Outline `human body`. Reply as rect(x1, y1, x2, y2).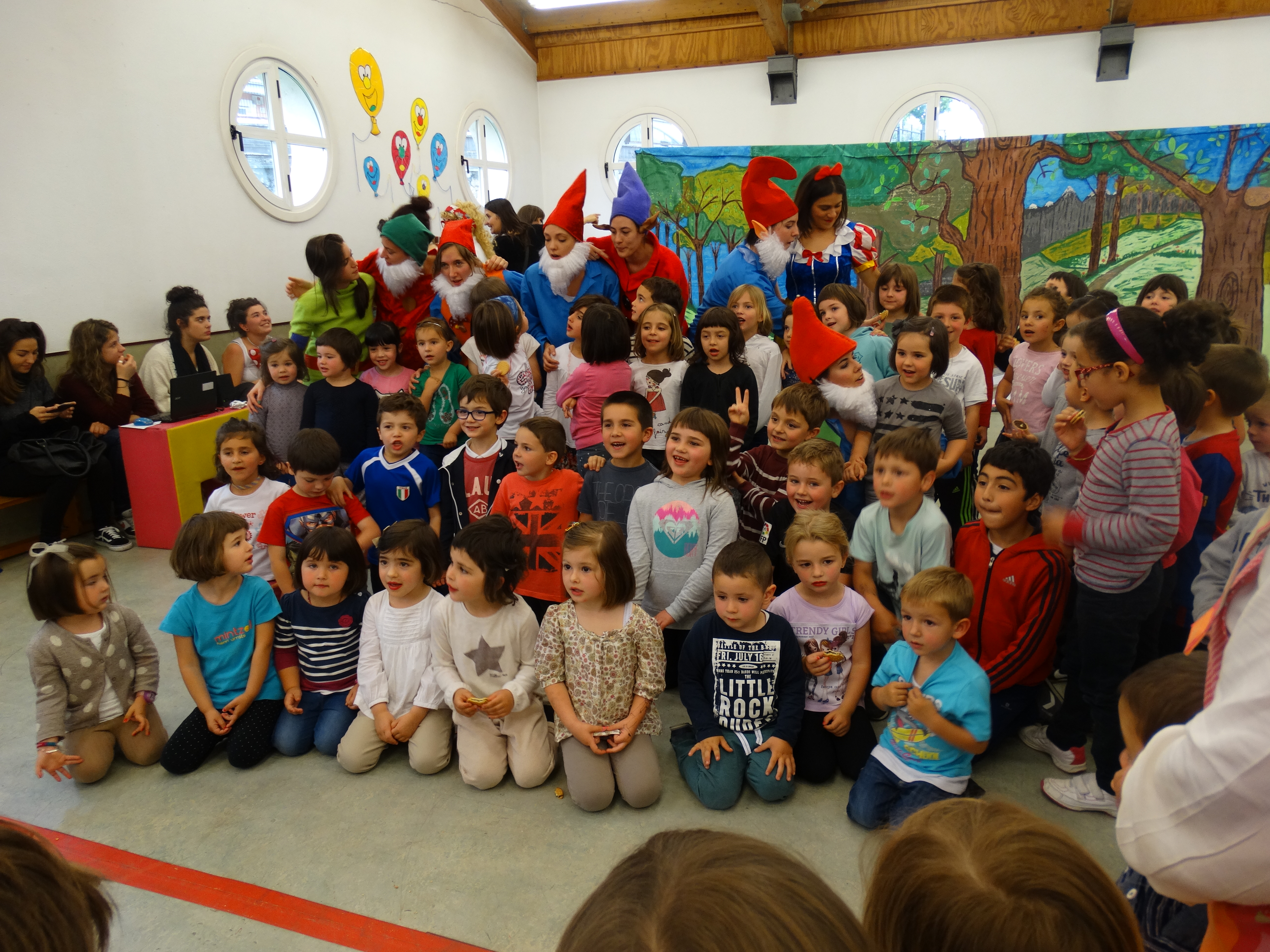
rect(9, 86, 40, 130).
